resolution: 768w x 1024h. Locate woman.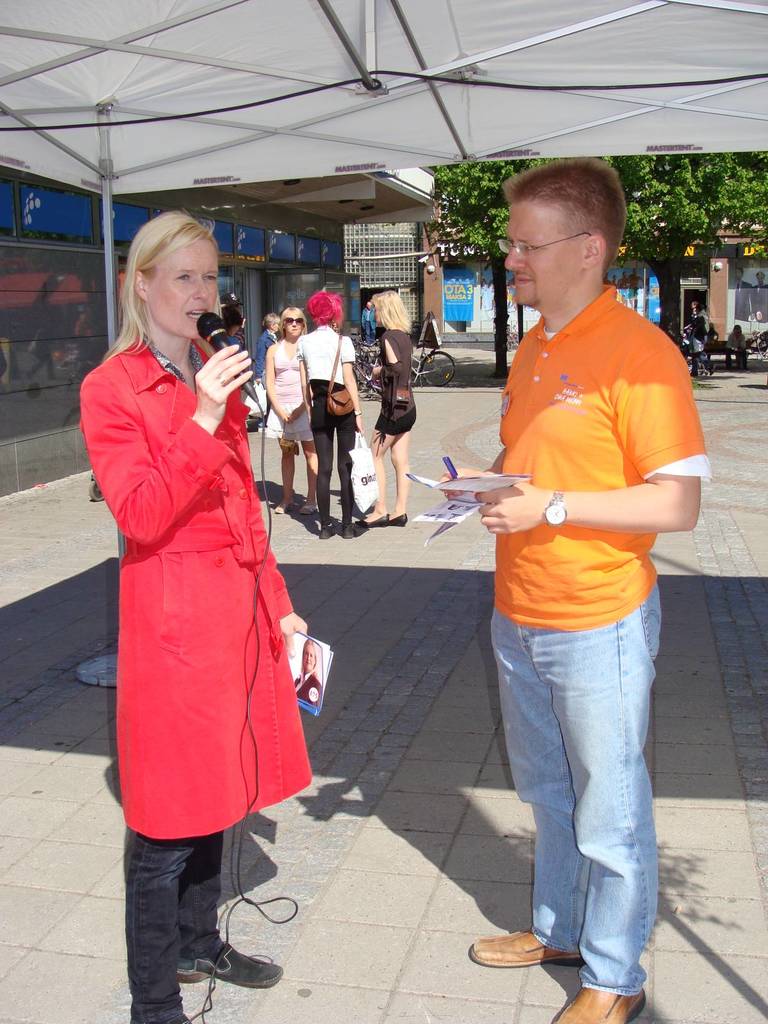
x1=93, y1=194, x2=315, y2=986.
